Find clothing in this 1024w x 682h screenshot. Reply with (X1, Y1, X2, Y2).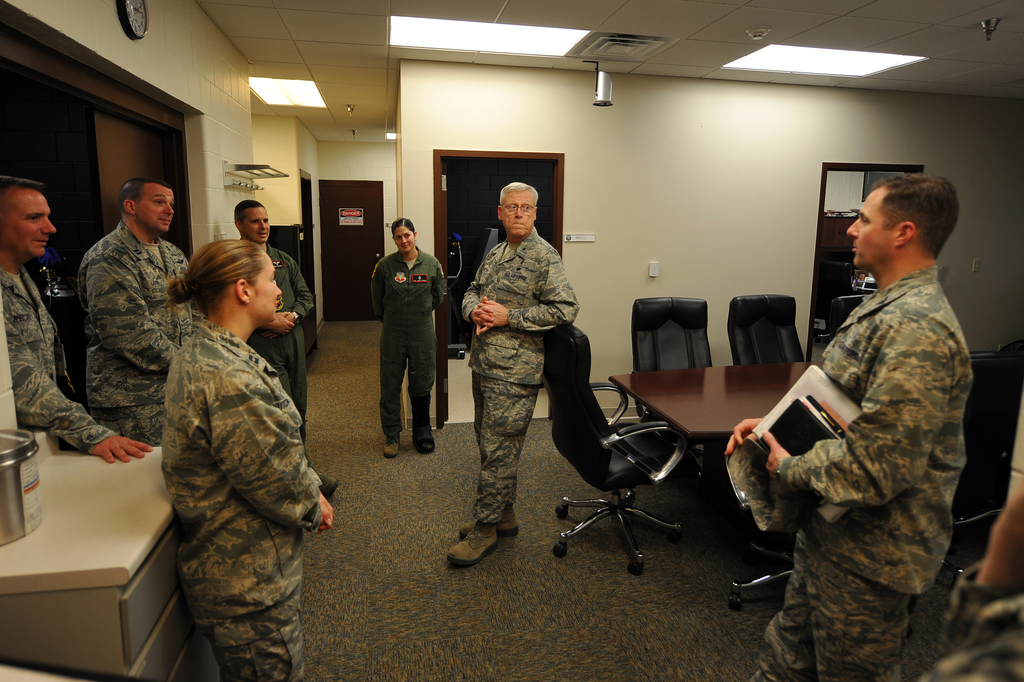
(73, 222, 193, 444).
